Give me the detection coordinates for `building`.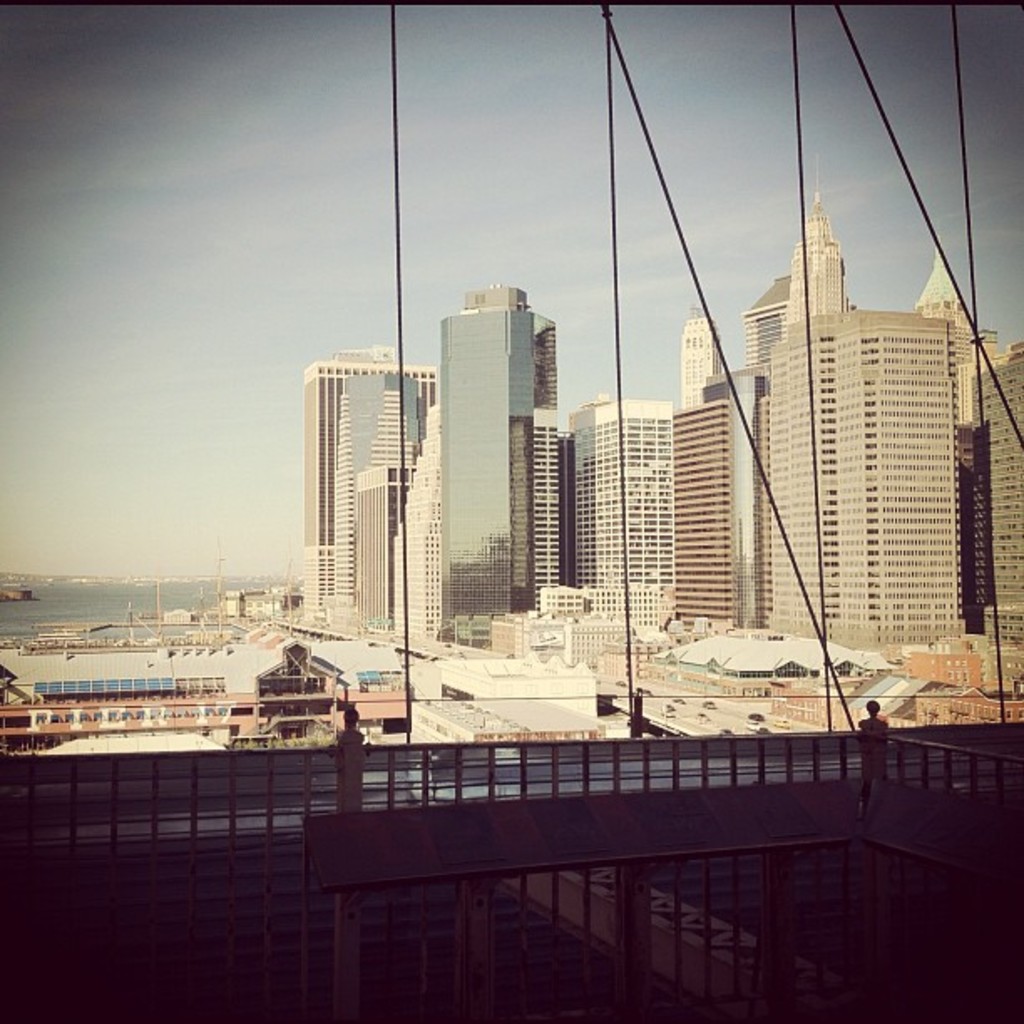
BBox(308, 345, 435, 607).
